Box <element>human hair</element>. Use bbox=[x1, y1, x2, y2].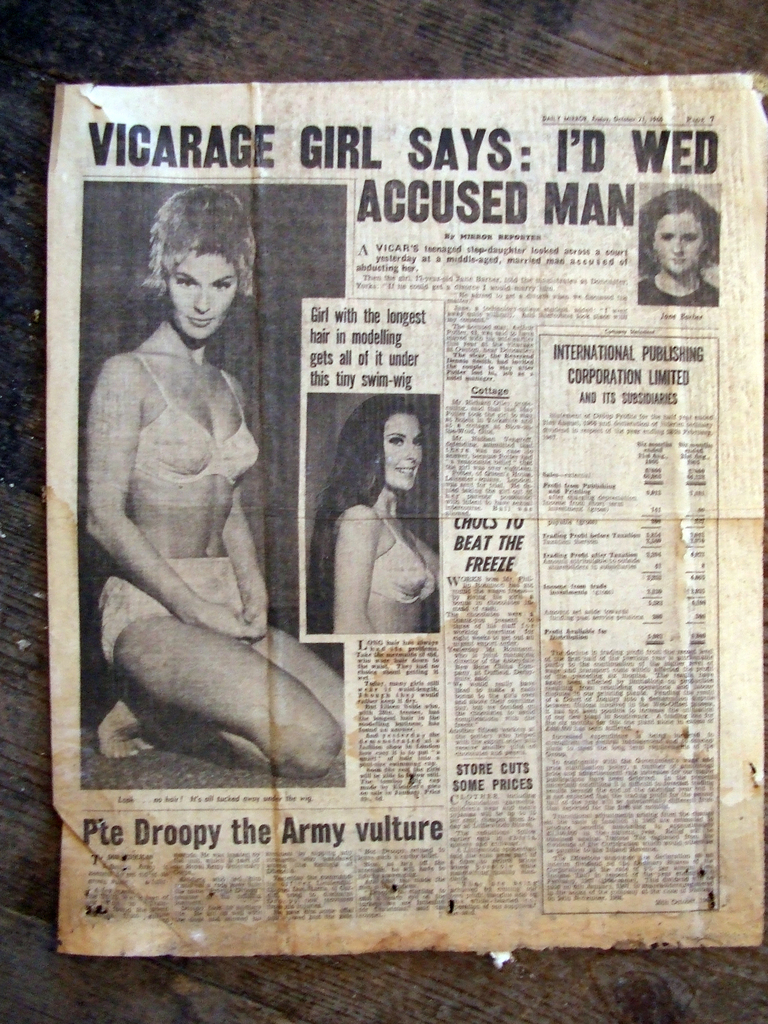
bbox=[637, 181, 725, 262].
